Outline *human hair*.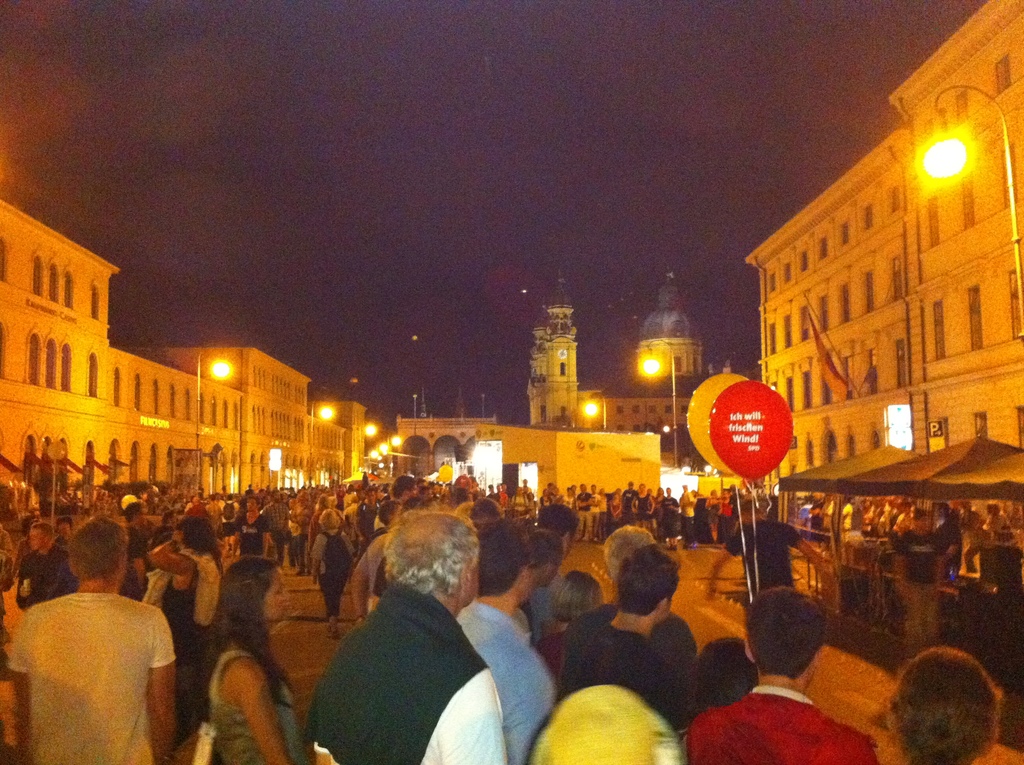
Outline: bbox(533, 504, 579, 538).
